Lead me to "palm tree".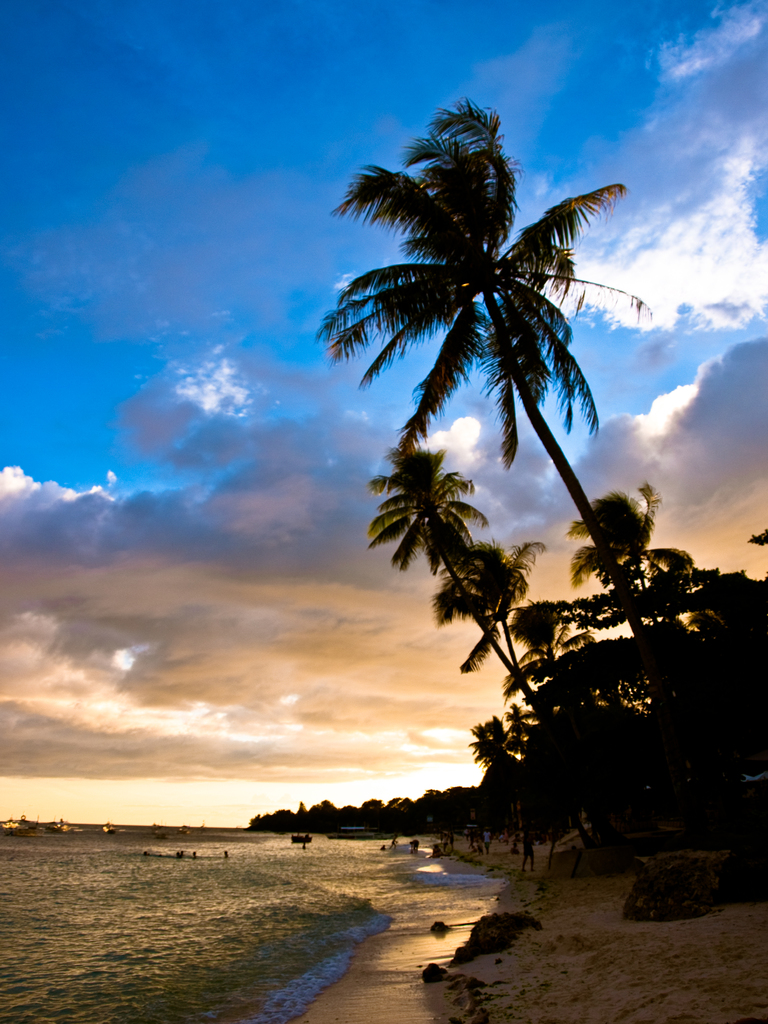
Lead to Rect(306, 130, 676, 904).
